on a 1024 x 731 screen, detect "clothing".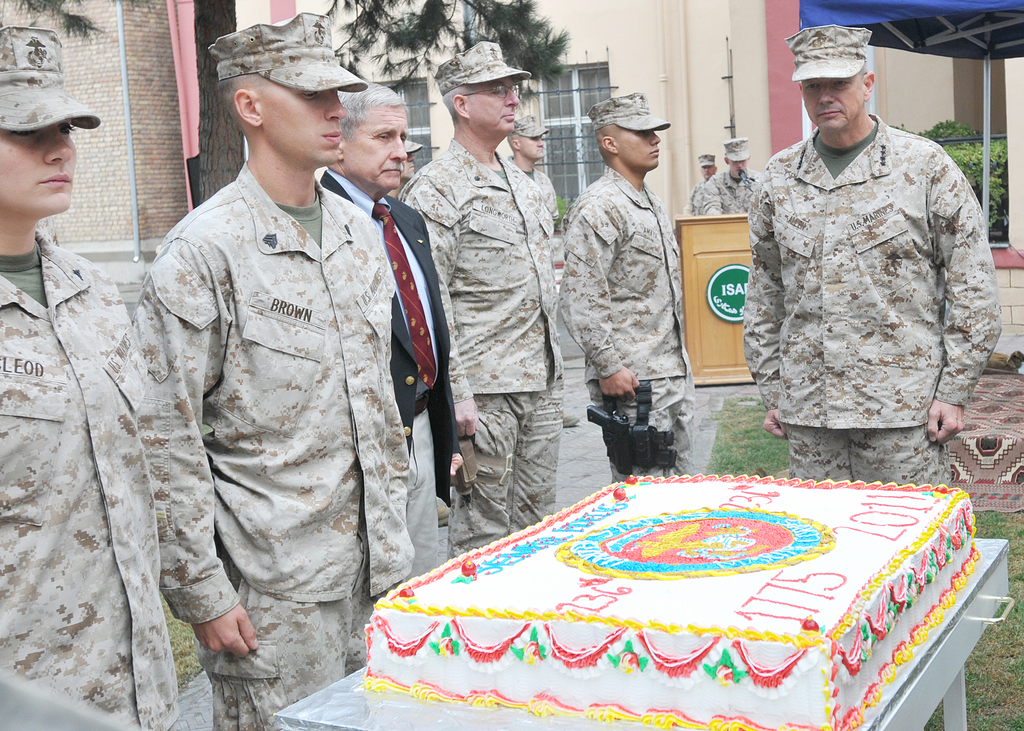
[left=563, top=169, right=704, bottom=470].
